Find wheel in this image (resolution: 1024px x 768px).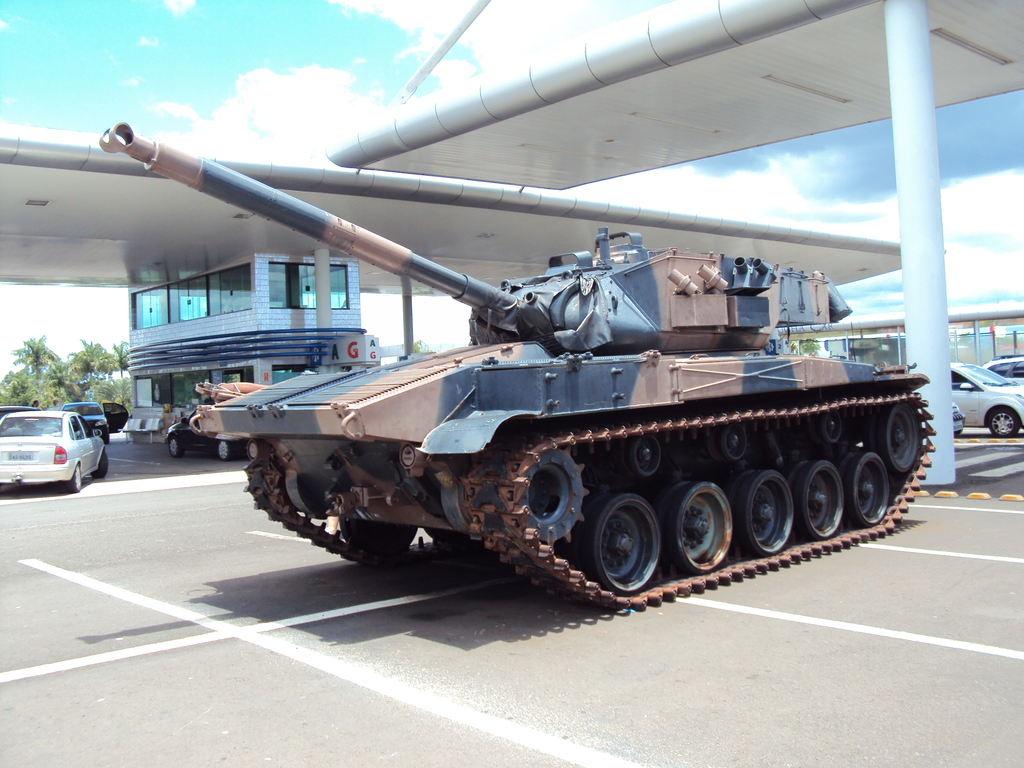
bbox(884, 401, 925, 483).
